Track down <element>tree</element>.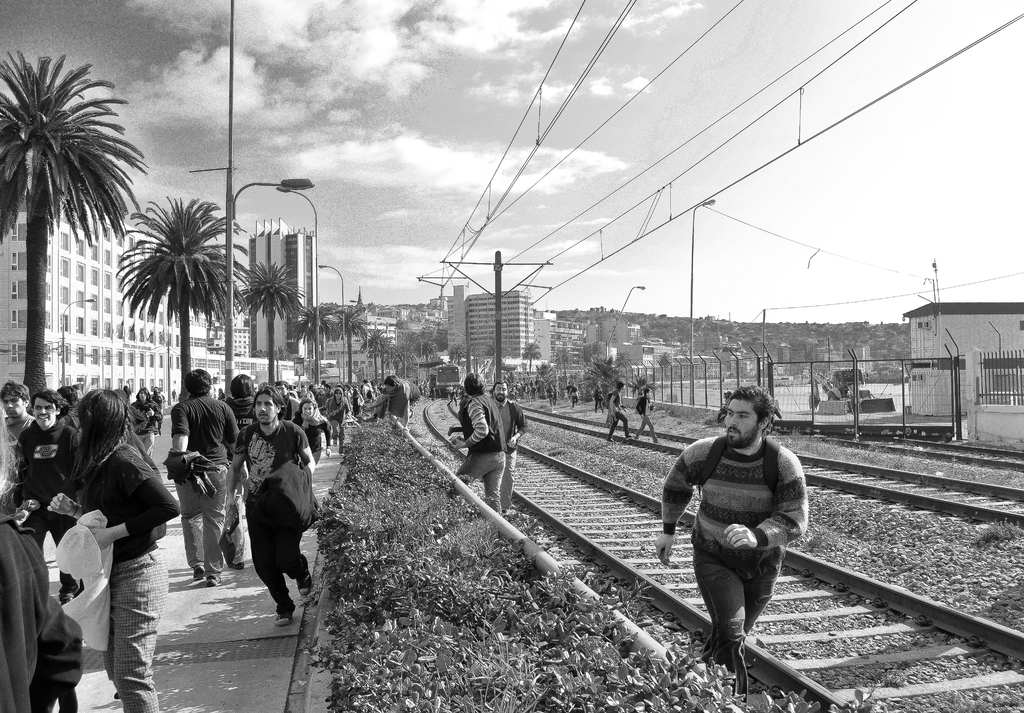
Tracked to region(280, 295, 328, 394).
